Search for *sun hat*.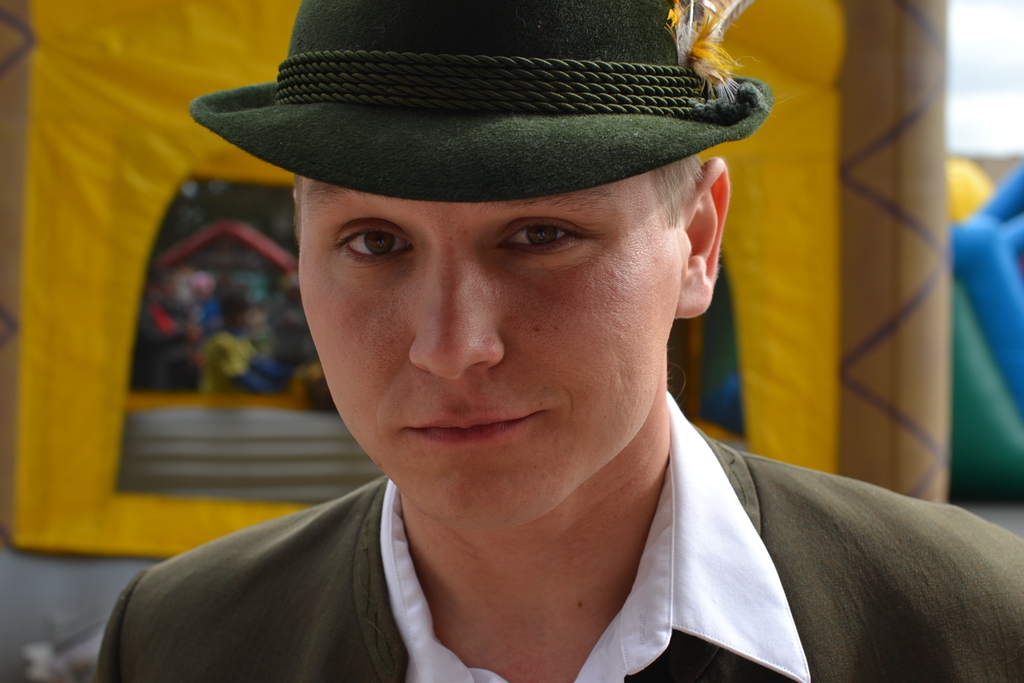
Found at [189, 0, 767, 203].
